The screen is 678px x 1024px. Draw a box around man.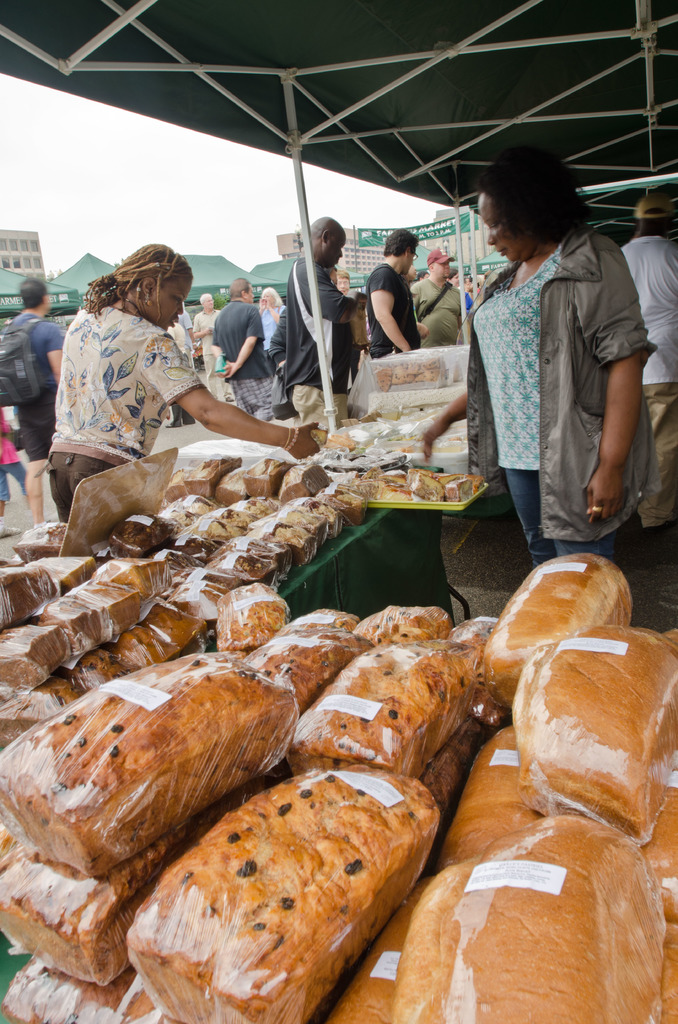
(x1=217, y1=280, x2=297, y2=432).
